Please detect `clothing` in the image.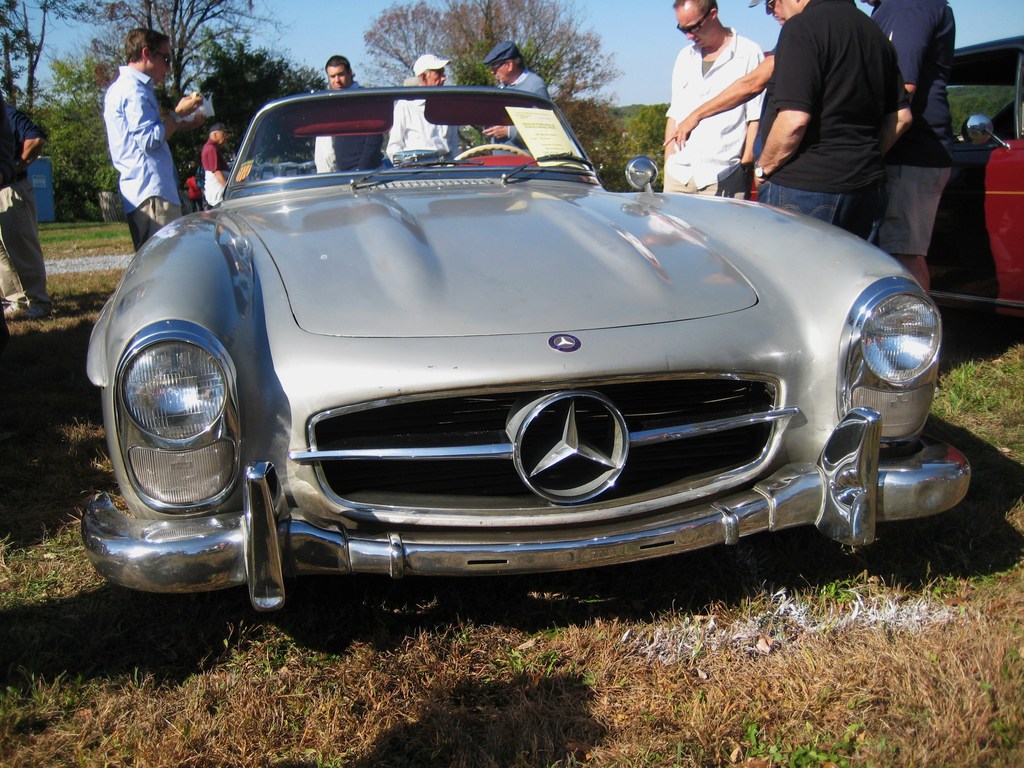
{"left": 201, "top": 144, "right": 229, "bottom": 207}.
